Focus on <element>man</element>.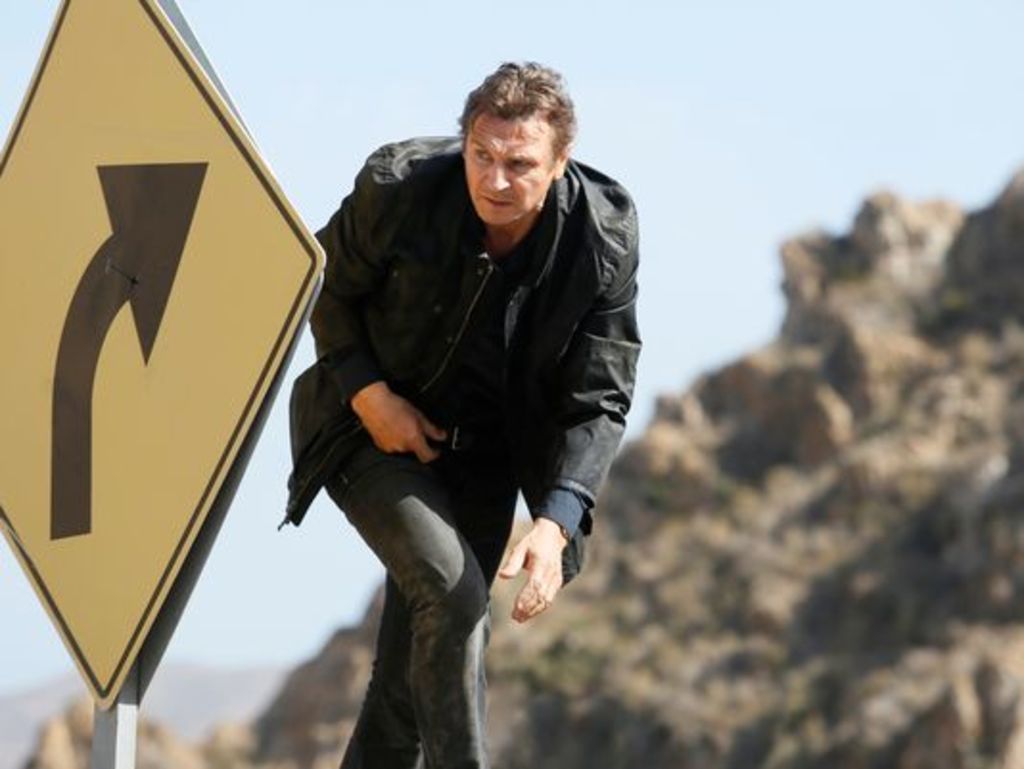
Focused at 267/50/656/750.
